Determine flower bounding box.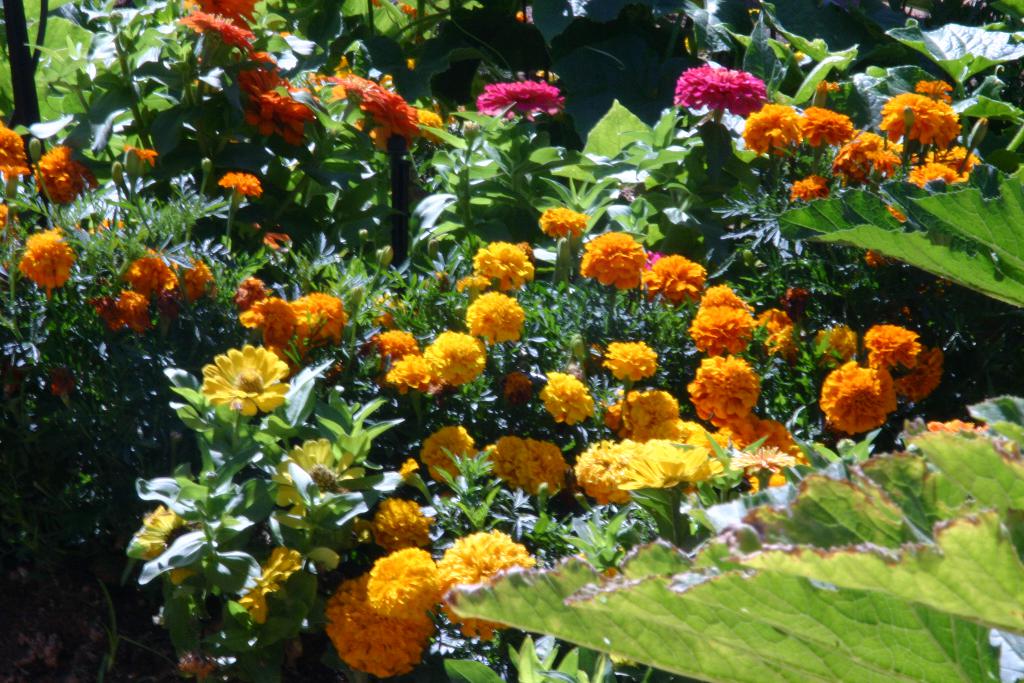
Determined: 356, 541, 447, 620.
